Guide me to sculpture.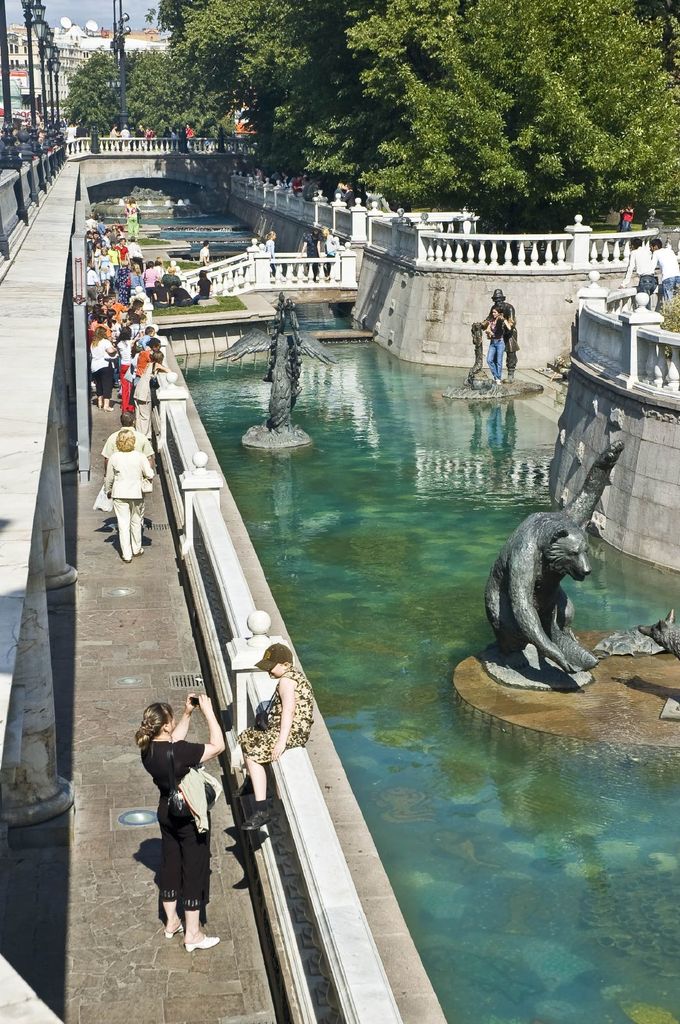
Guidance: 457/398/627/715.
